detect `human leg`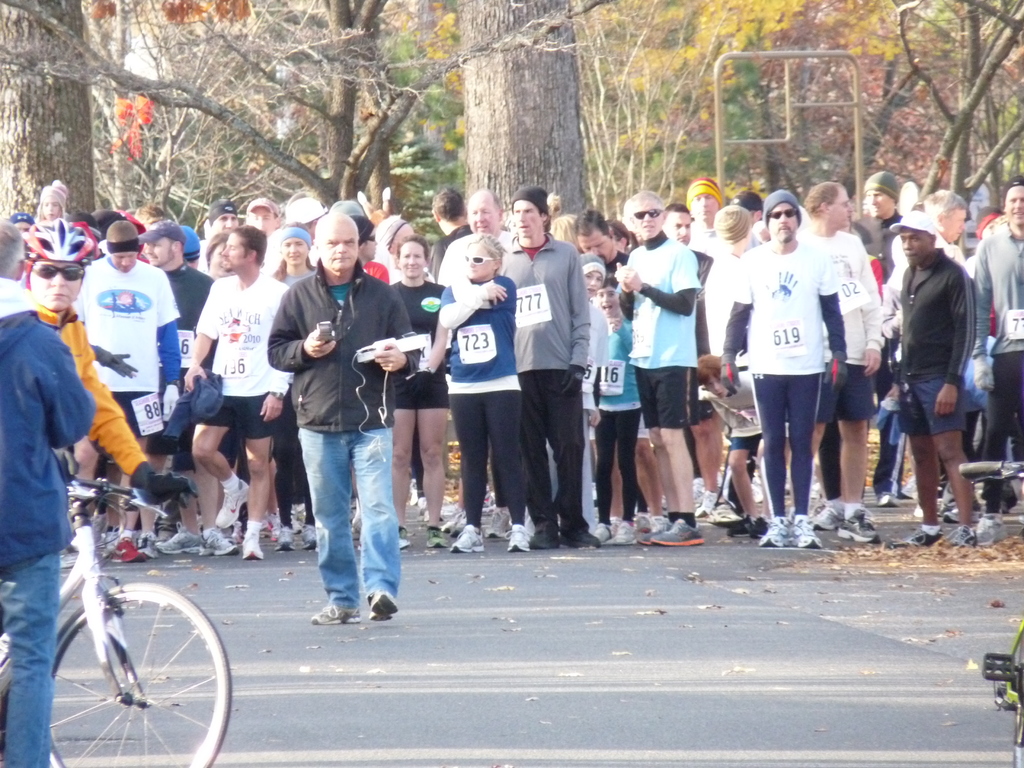
296,429,364,624
